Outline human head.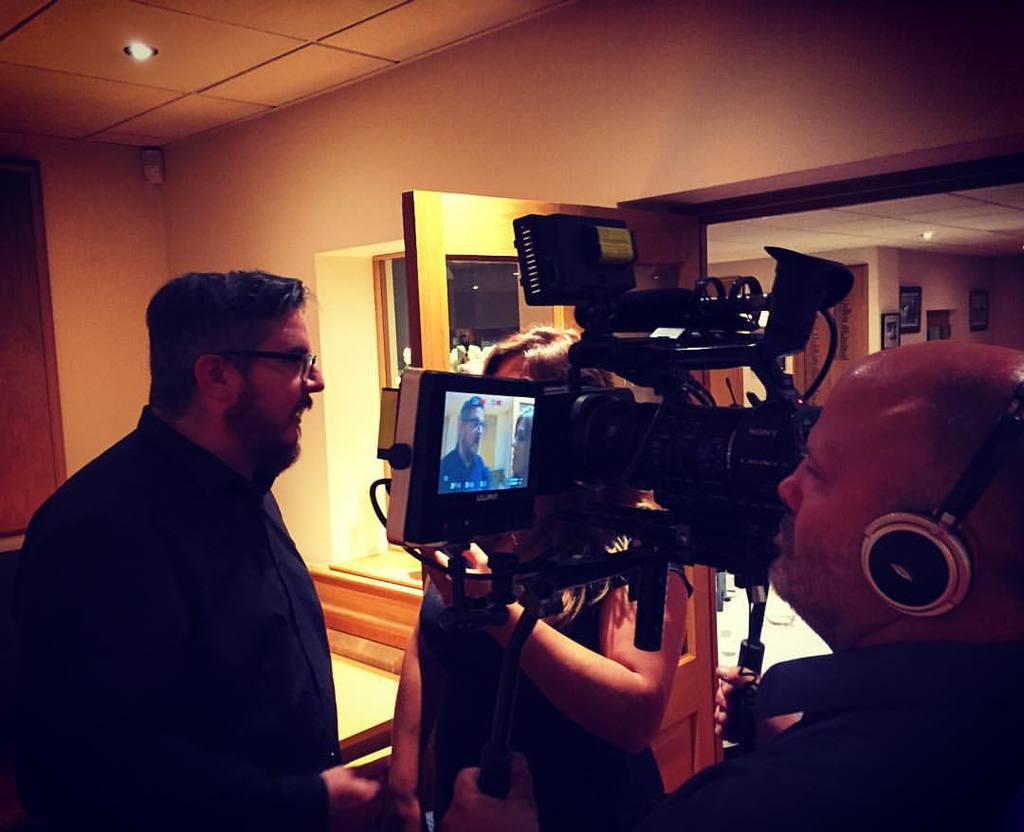
Outline: rect(458, 399, 483, 454).
